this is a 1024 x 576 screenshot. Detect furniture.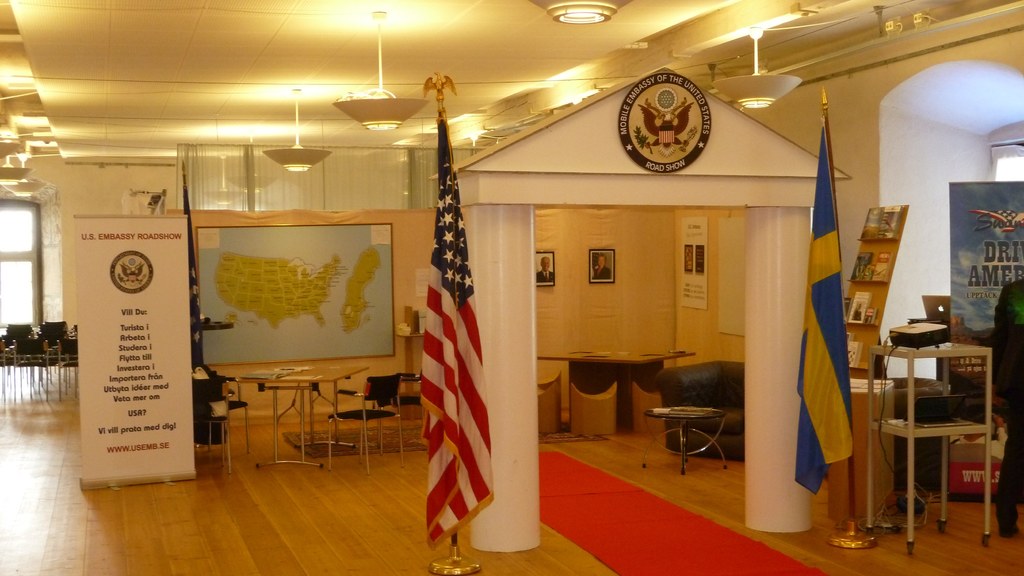
x1=239 y1=366 x2=369 y2=470.
